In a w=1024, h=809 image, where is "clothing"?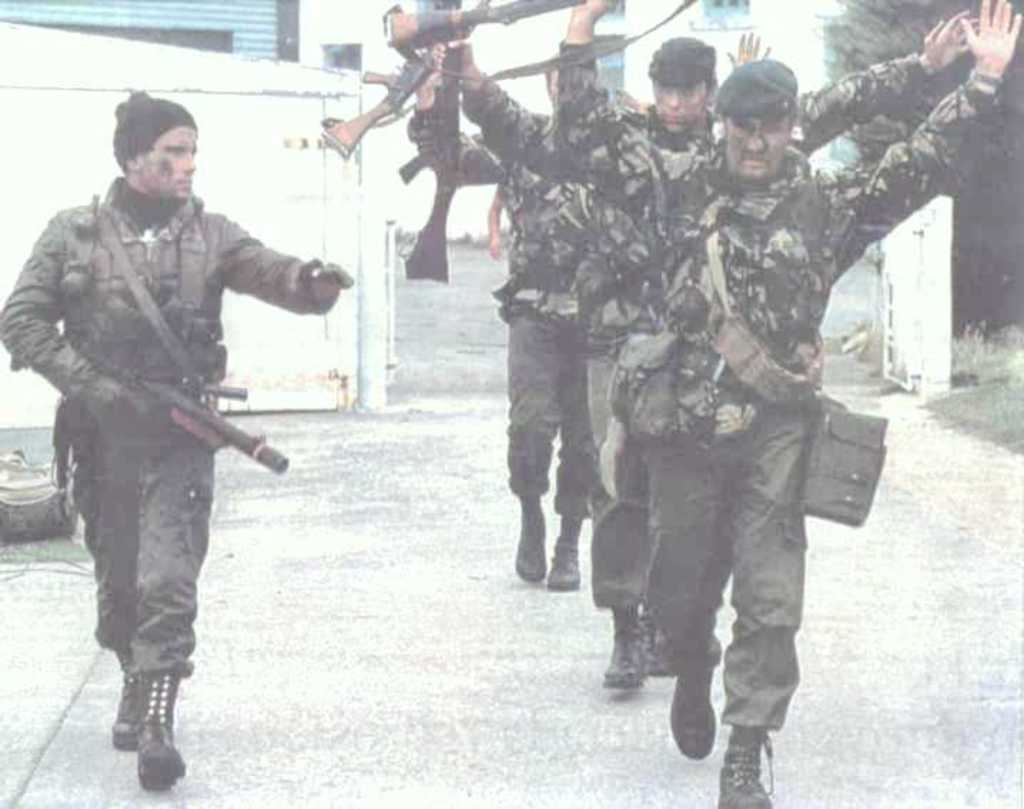
region(559, 41, 924, 626).
